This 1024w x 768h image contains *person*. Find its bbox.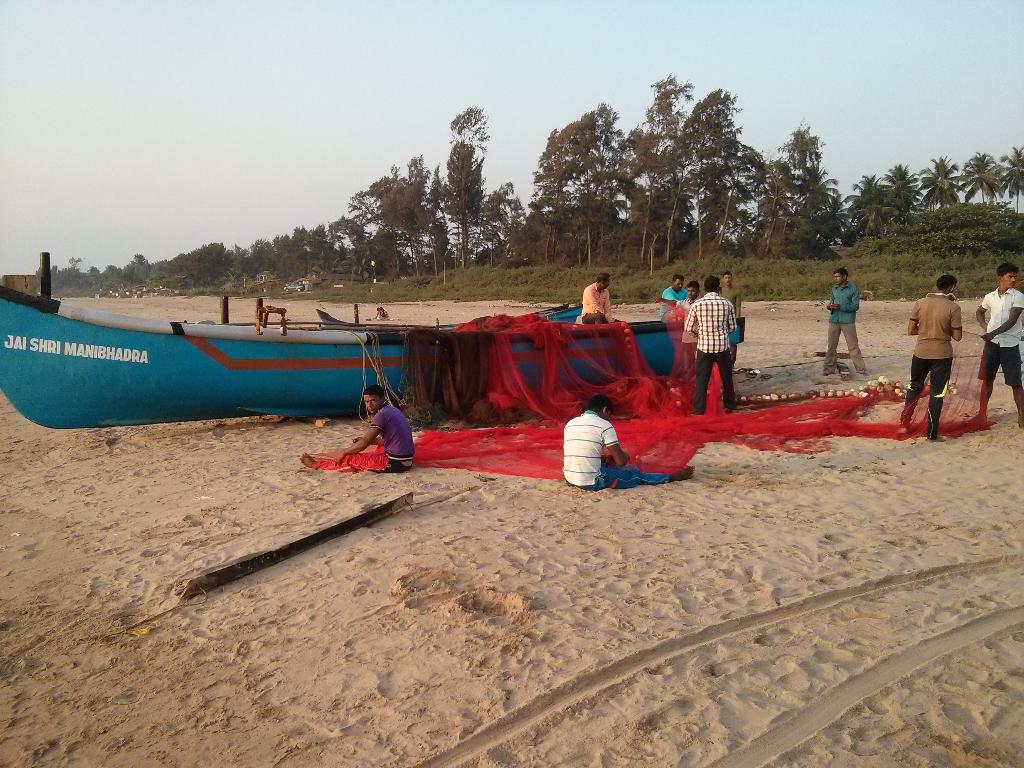
locate(570, 273, 618, 335).
